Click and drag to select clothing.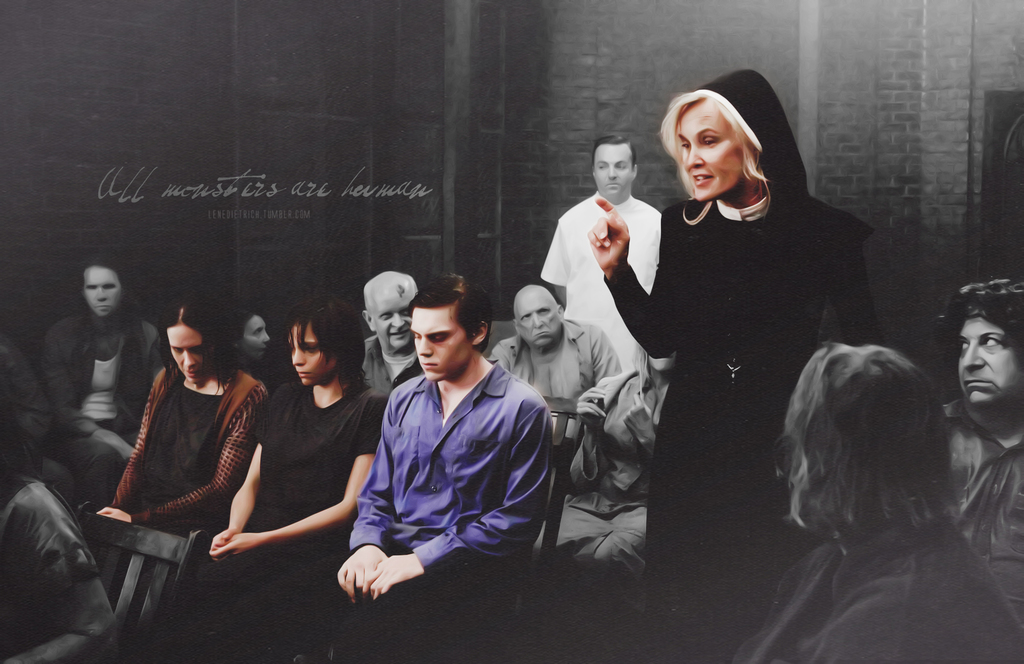
Selection: pyautogui.locateOnScreen(352, 358, 559, 663).
